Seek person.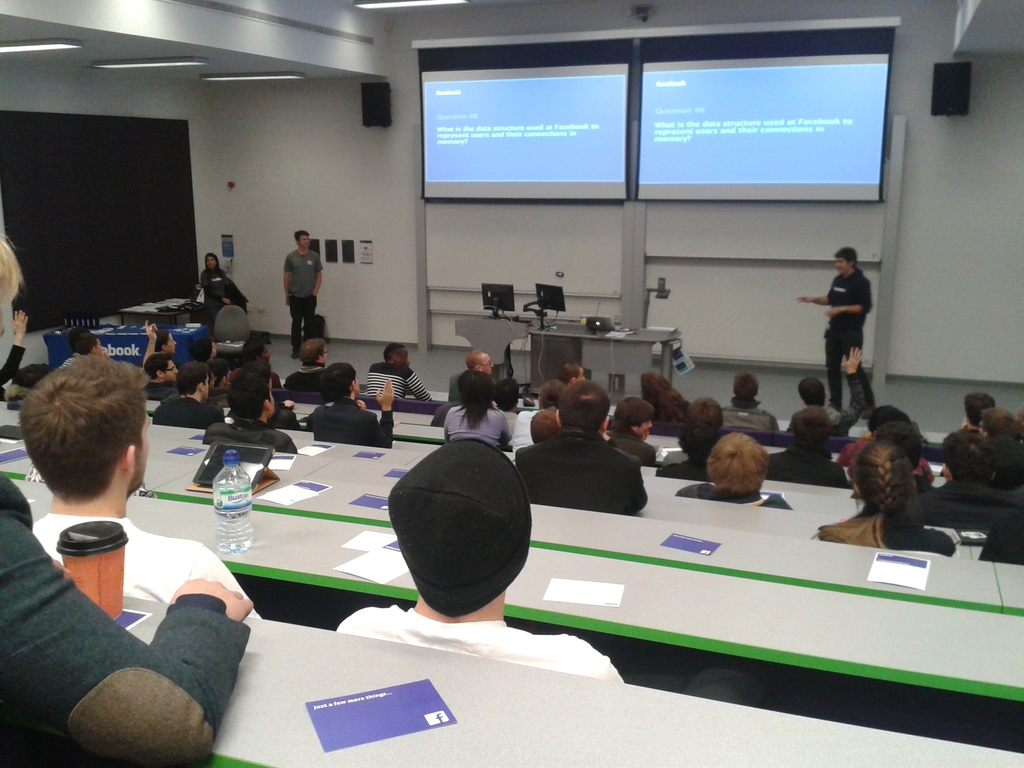
241/334/276/379.
